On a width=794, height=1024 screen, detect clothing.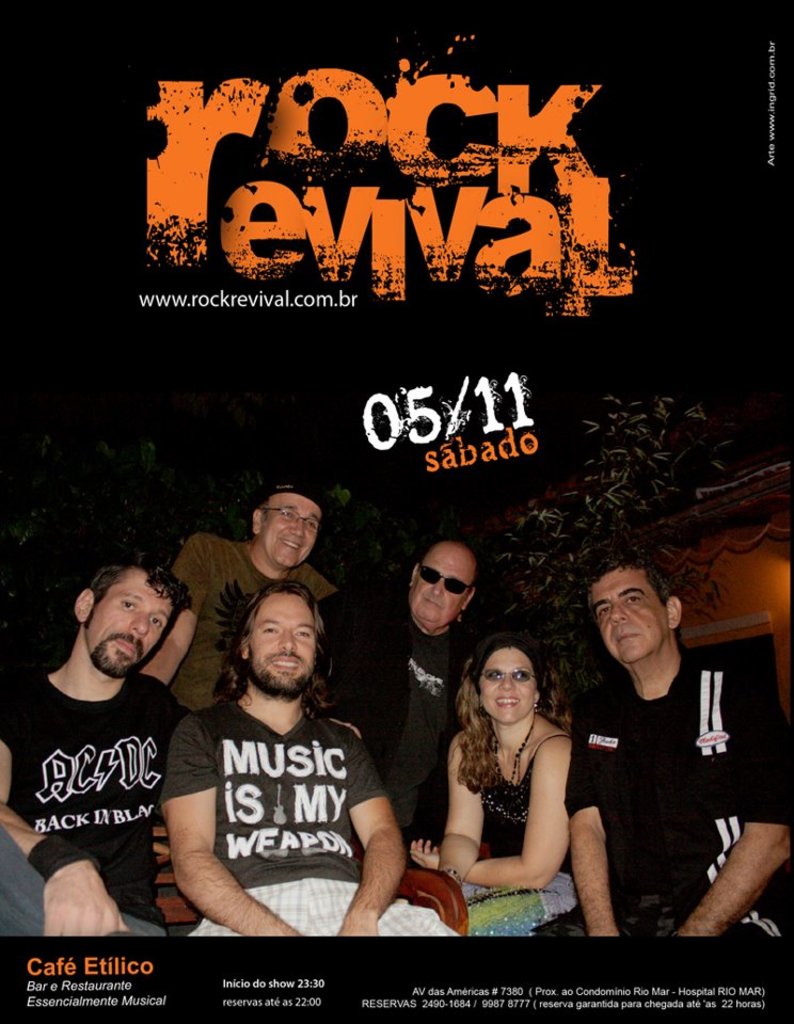
x1=187 y1=875 x2=457 y2=937.
